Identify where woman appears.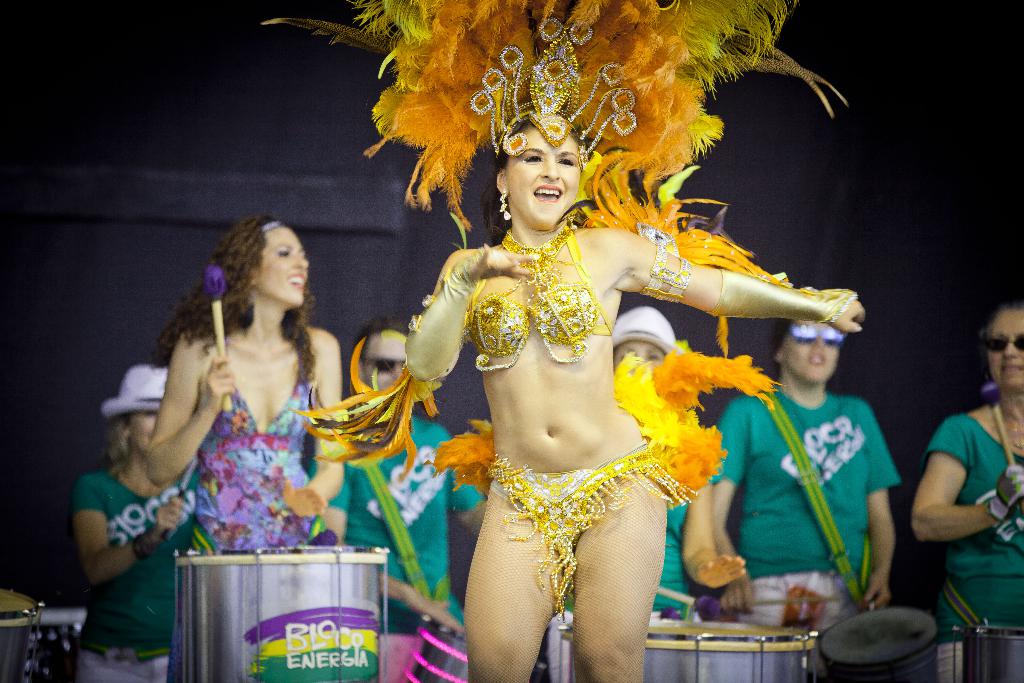
Appears at Rect(403, 0, 869, 682).
